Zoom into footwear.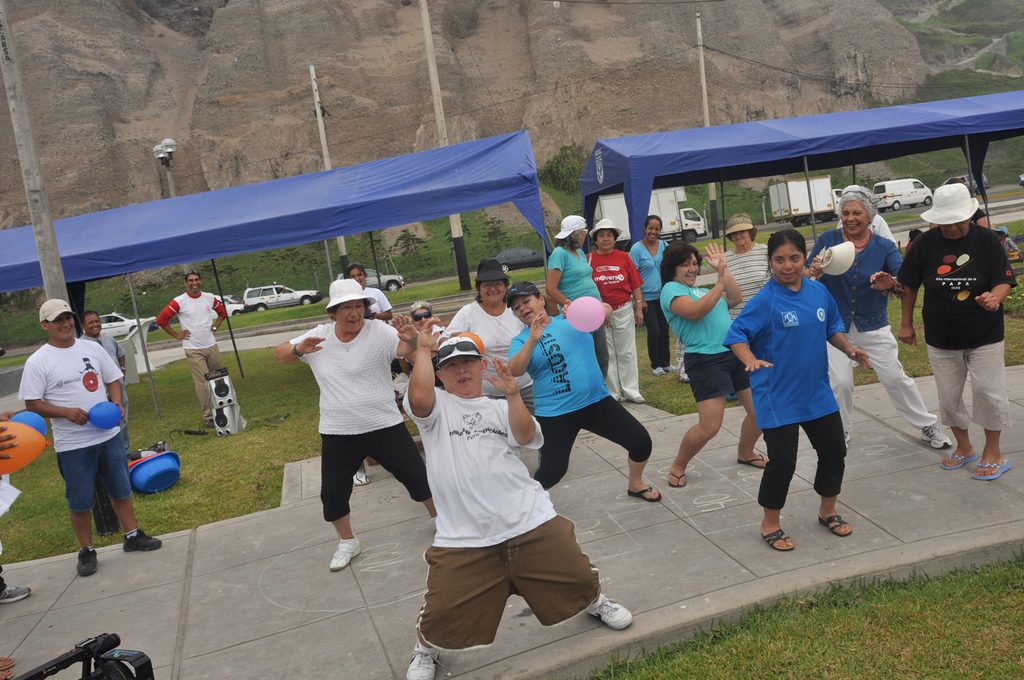
Zoom target: x1=204 y1=419 x2=215 y2=427.
